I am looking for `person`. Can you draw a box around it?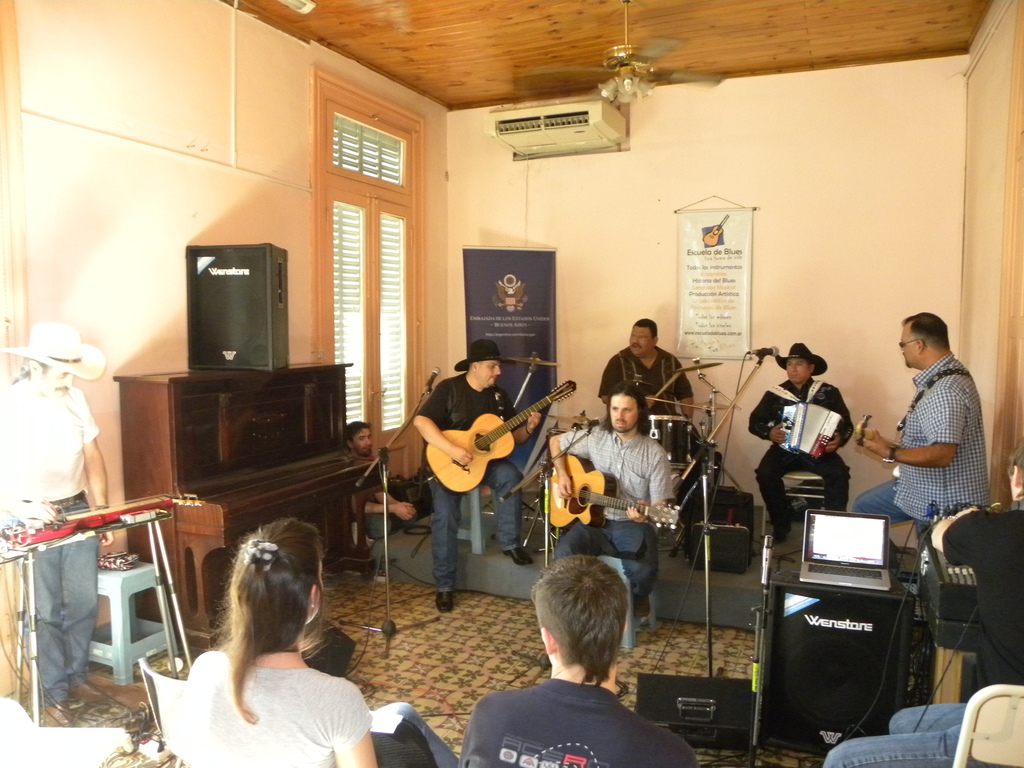
Sure, the bounding box is 598/314/703/513.
